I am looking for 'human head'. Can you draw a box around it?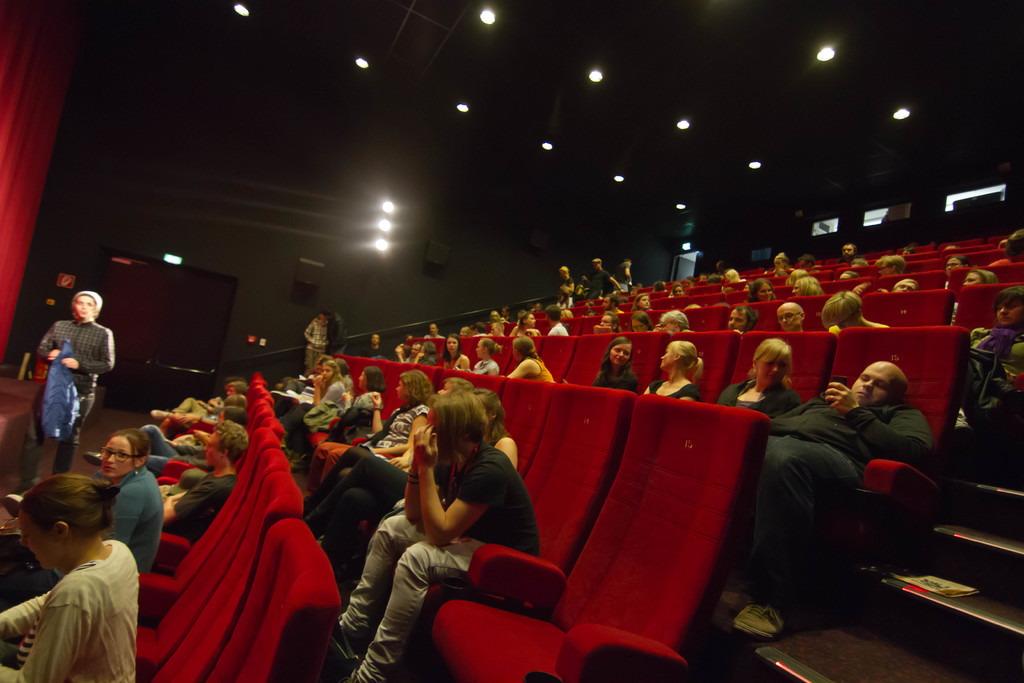
Sure, the bounding box is rect(70, 289, 104, 324).
